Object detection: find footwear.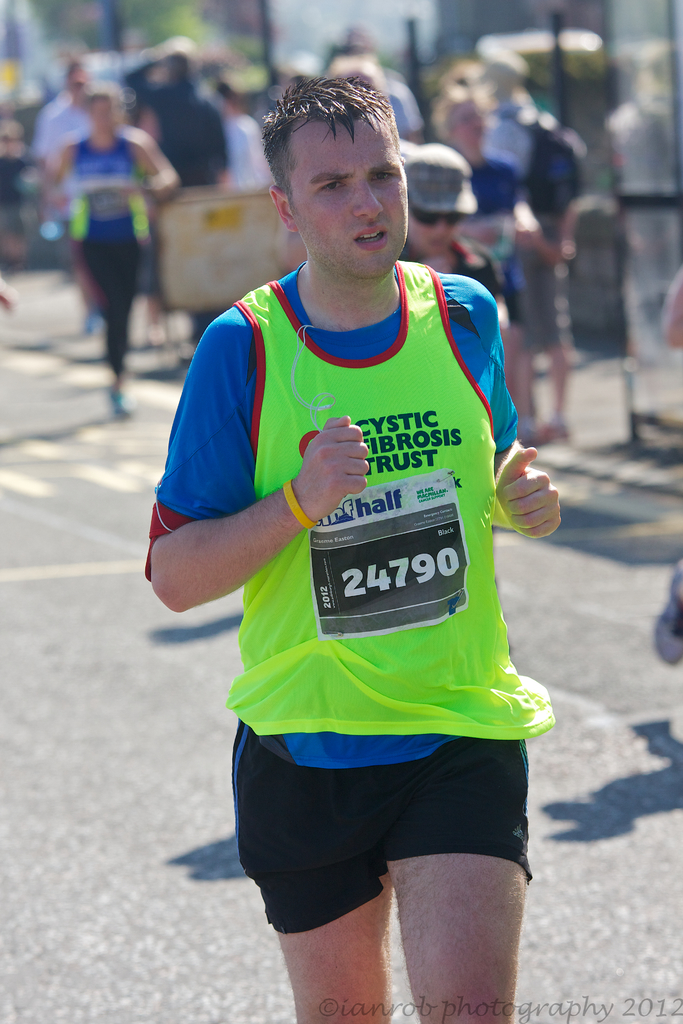
[left=85, top=310, right=103, bottom=340].
